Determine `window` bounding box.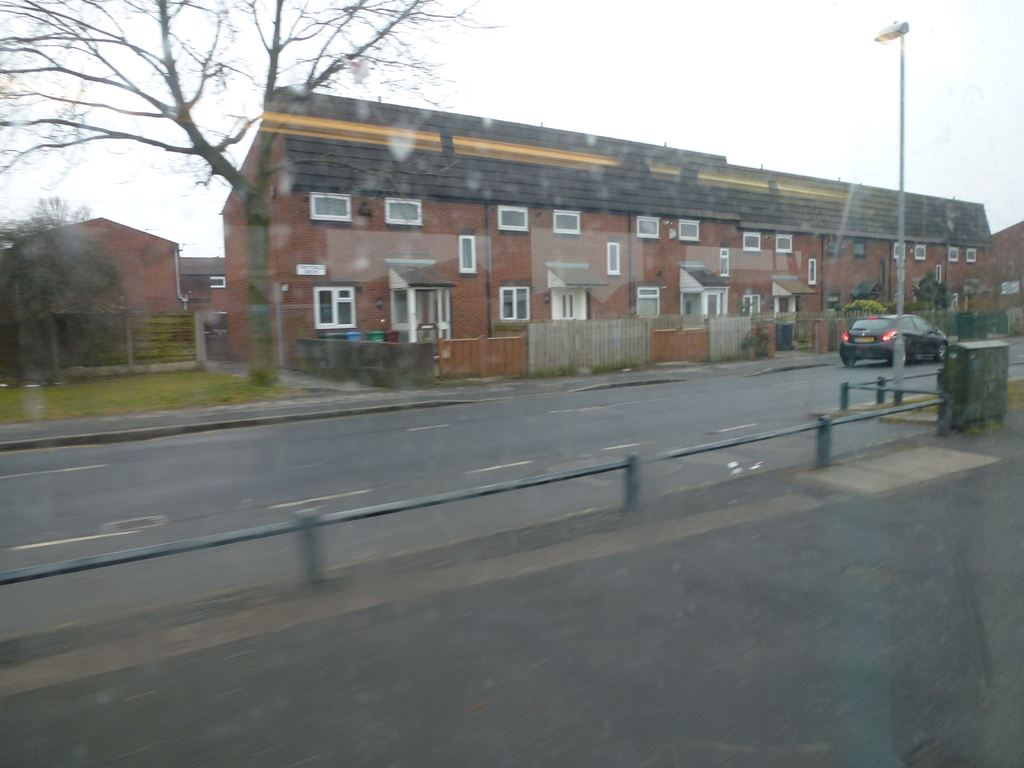
Determined: <region>740, 292, 764, 320</region>.
